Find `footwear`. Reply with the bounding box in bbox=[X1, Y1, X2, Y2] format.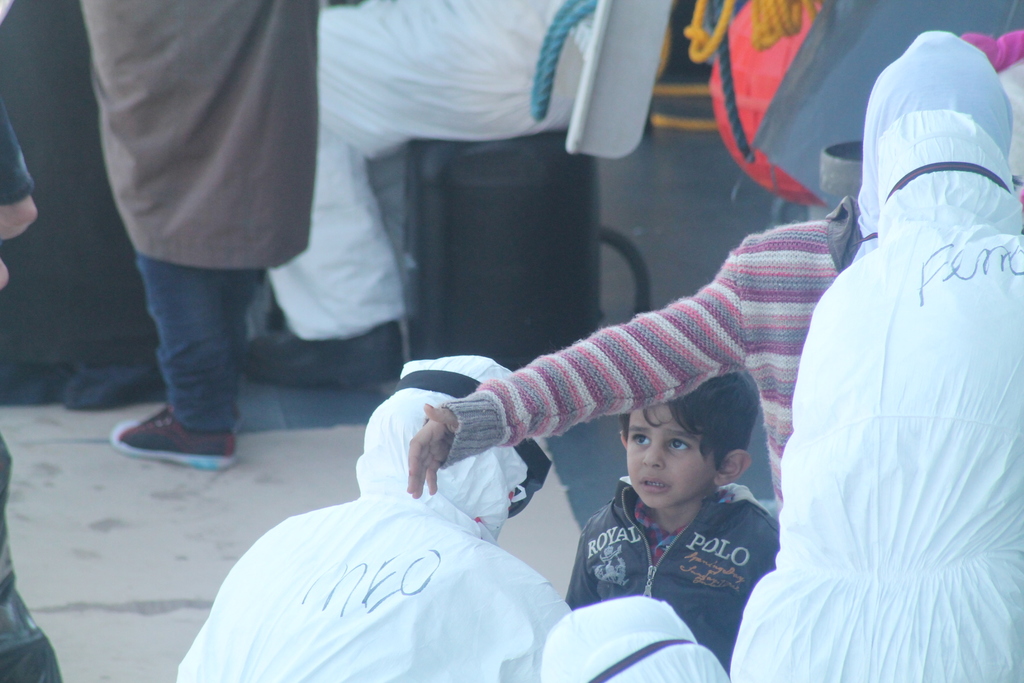
bbox=[104, 409, 226, 470].
